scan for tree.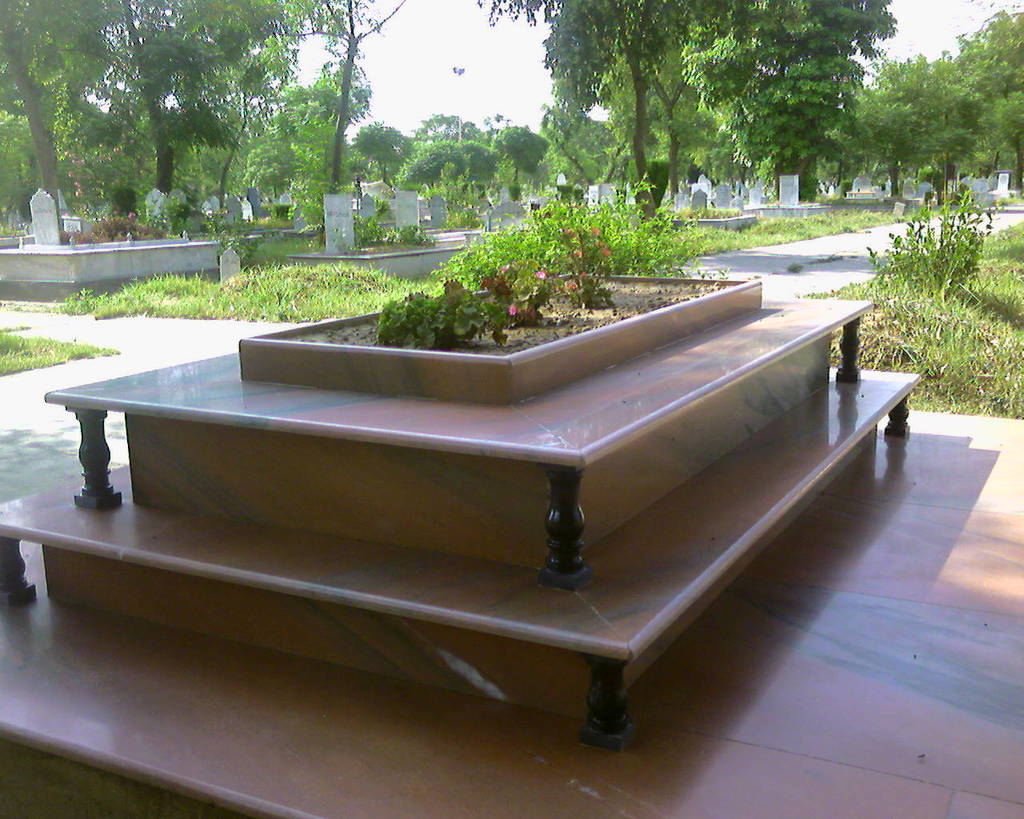
Scan result: [x1=536, y1=105, x2=617, y2=182].
